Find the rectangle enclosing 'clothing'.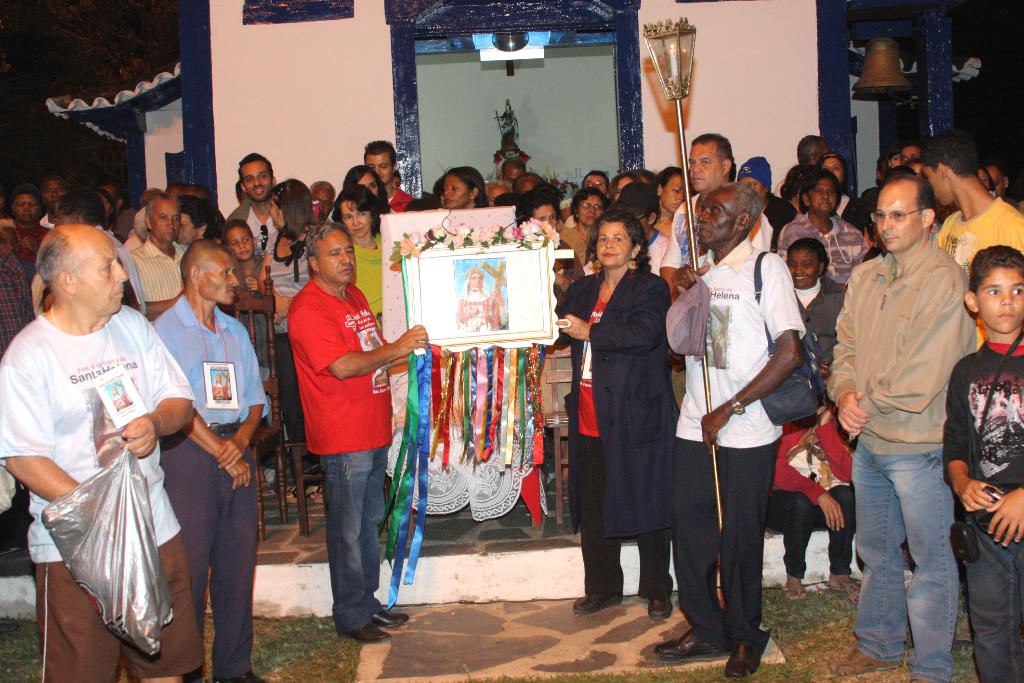
(929,333,1023,682).
